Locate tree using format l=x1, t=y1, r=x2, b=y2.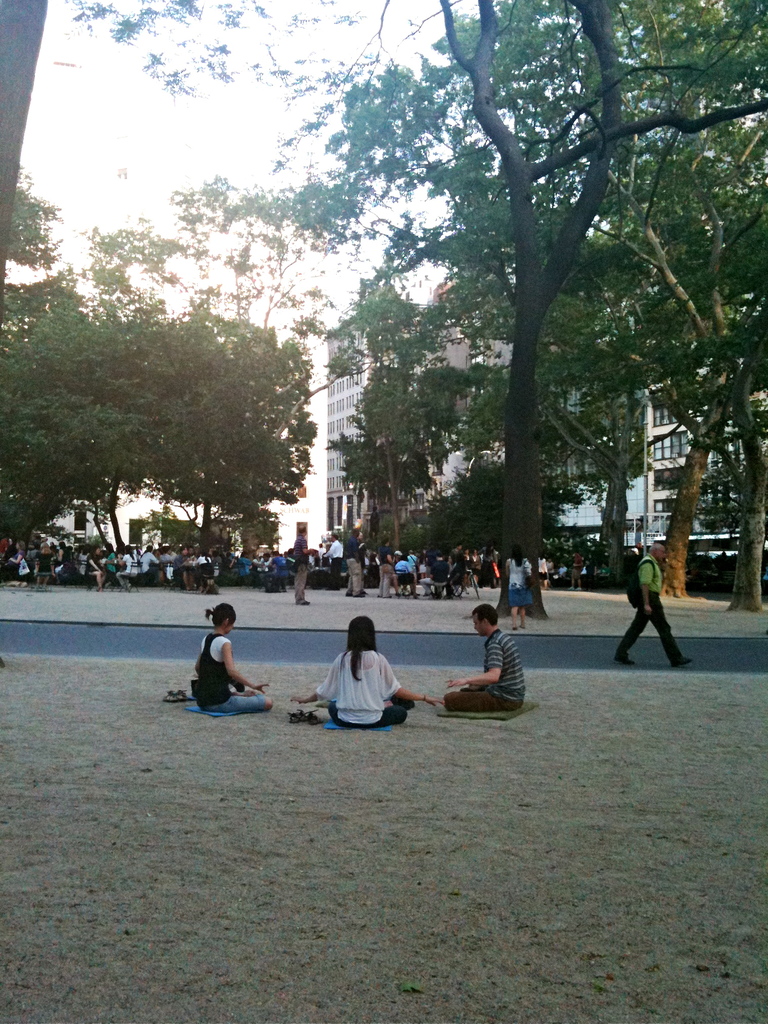
l=70, t=0, r=374, b=183.
